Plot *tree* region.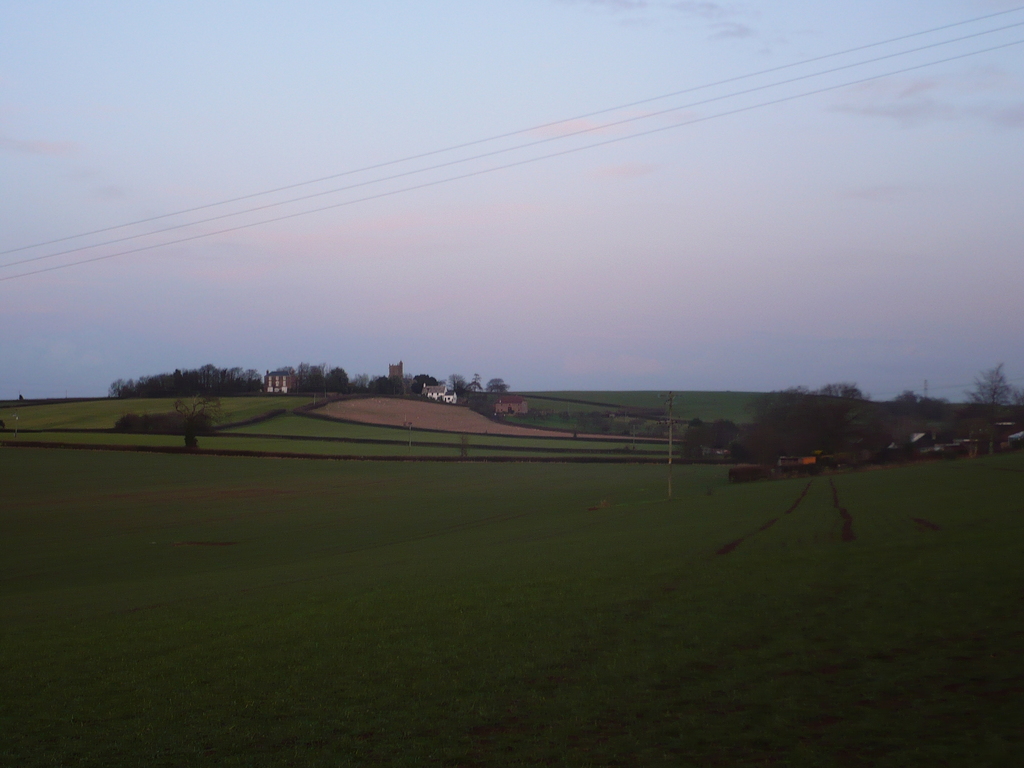
Plotted at 143 358 236 447.
